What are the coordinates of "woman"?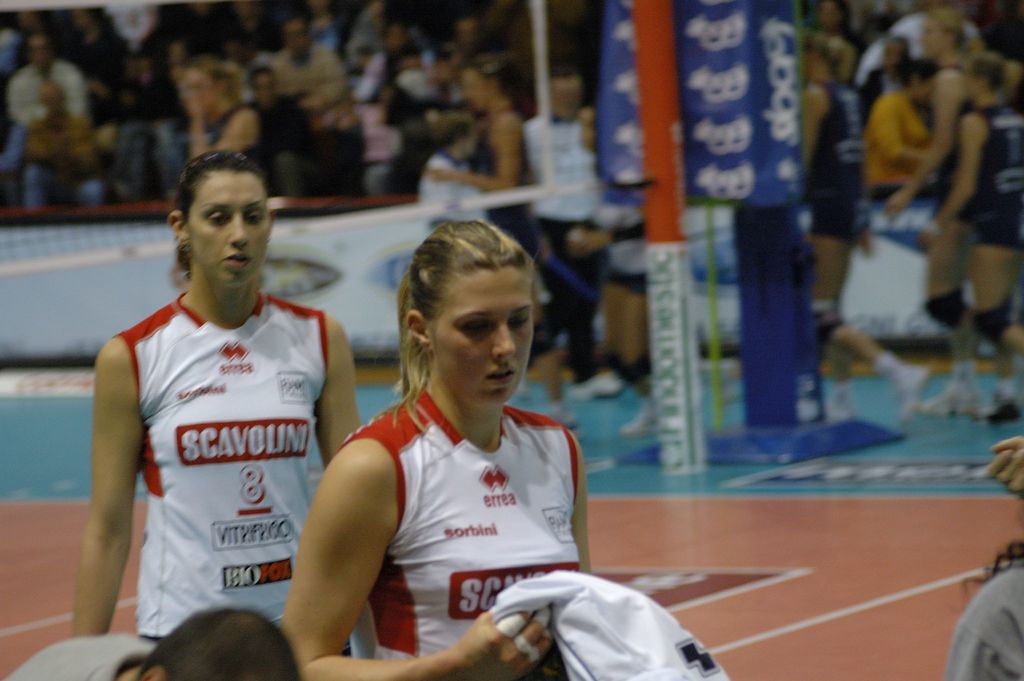
<bbox>917, 51, 1023, 424</bbox>.
